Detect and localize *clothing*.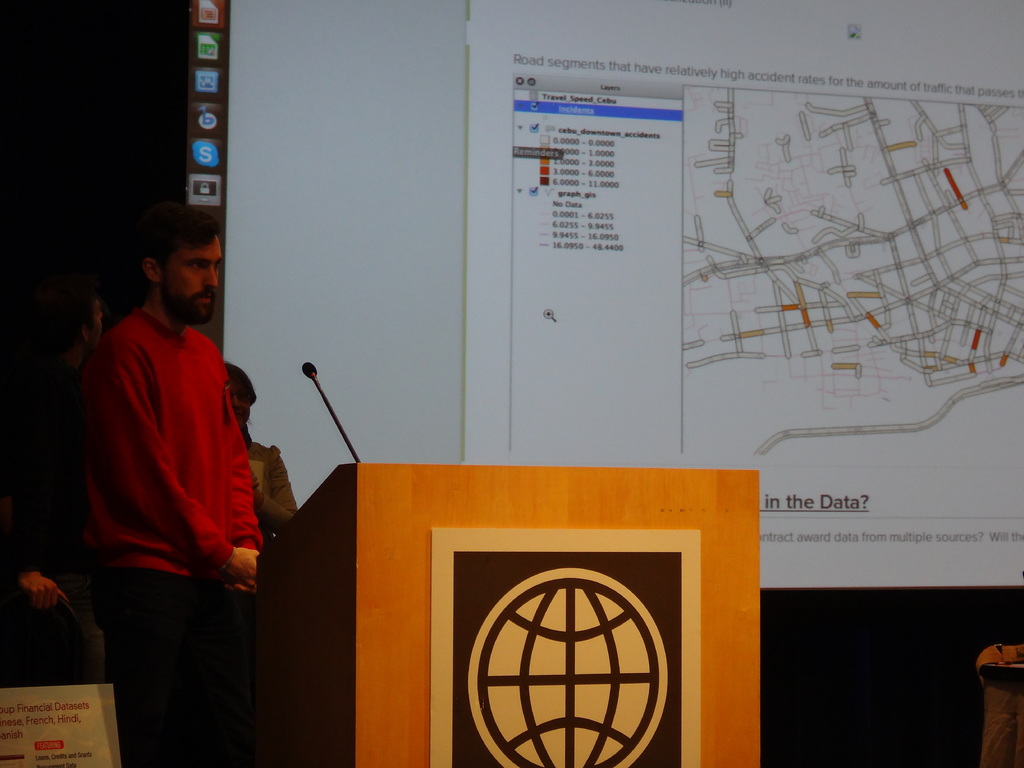
Localized at bbox(61, 255, 263, 697).
